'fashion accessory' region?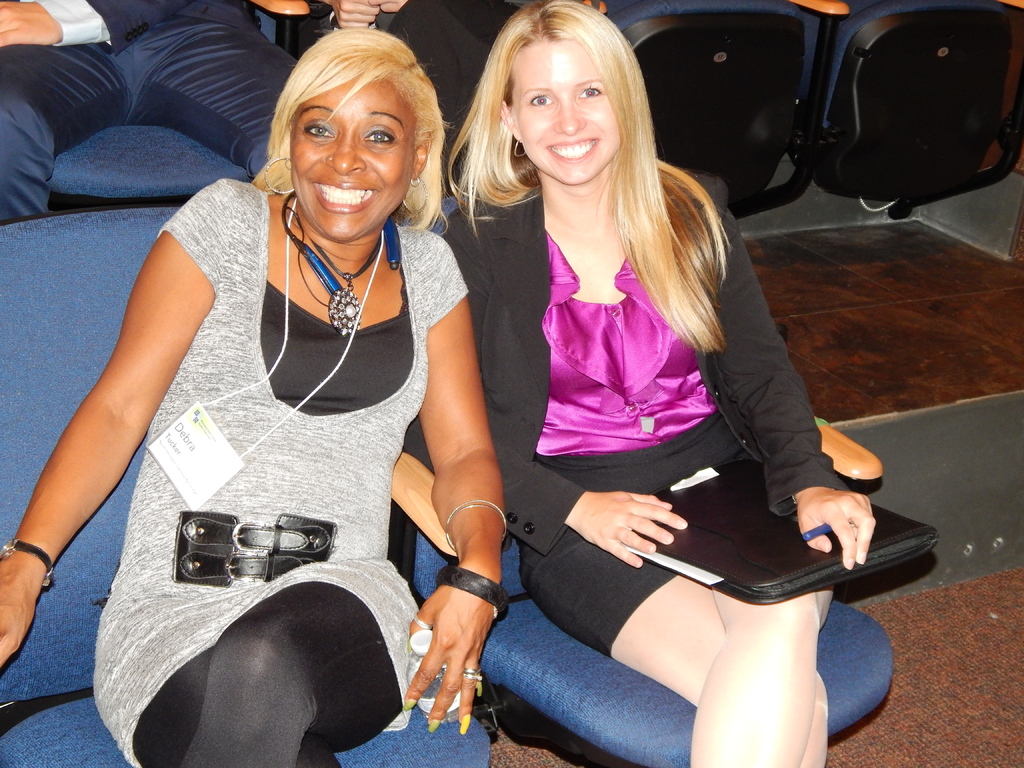
<region>0, 539, 54, 585</region>
